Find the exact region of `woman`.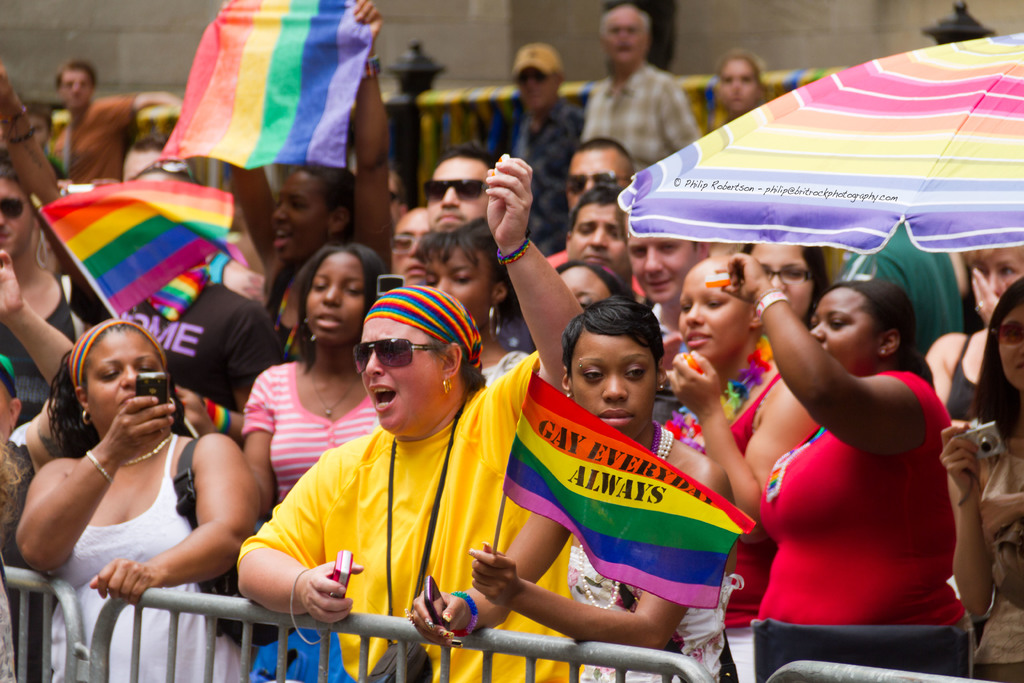
Exact region: bbox(710, 51, 776, 136).
